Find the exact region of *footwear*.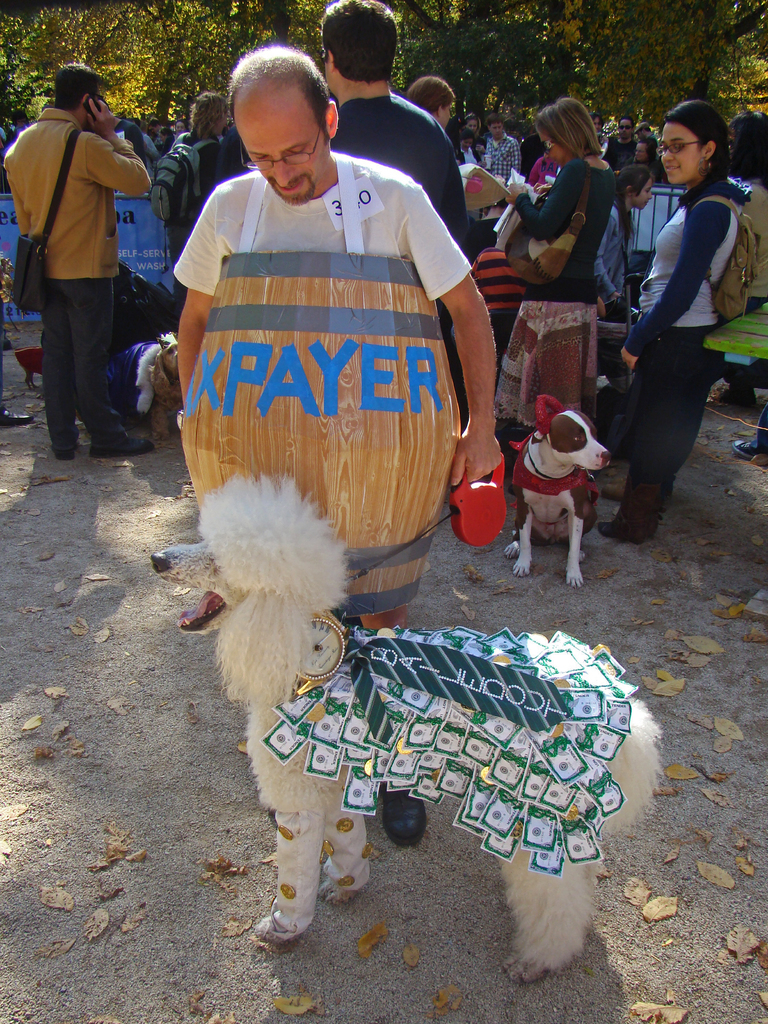
Exact region: x1=380 y1=788 x2=429 y2=842.
